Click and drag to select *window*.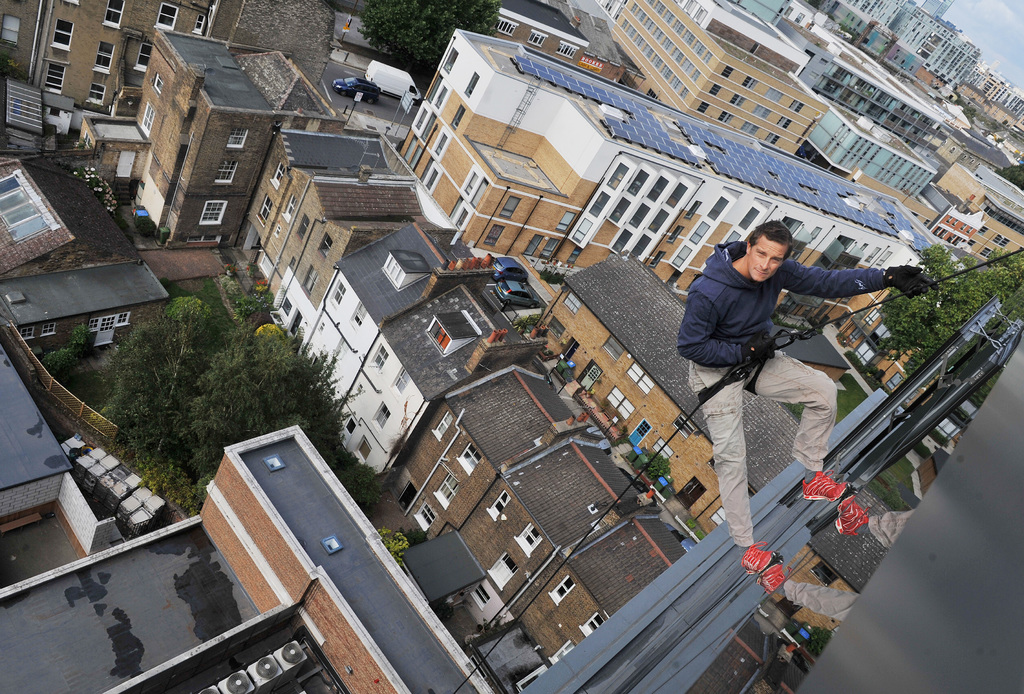
Selection: [left=486, top=491, right=515, bottom=520].
